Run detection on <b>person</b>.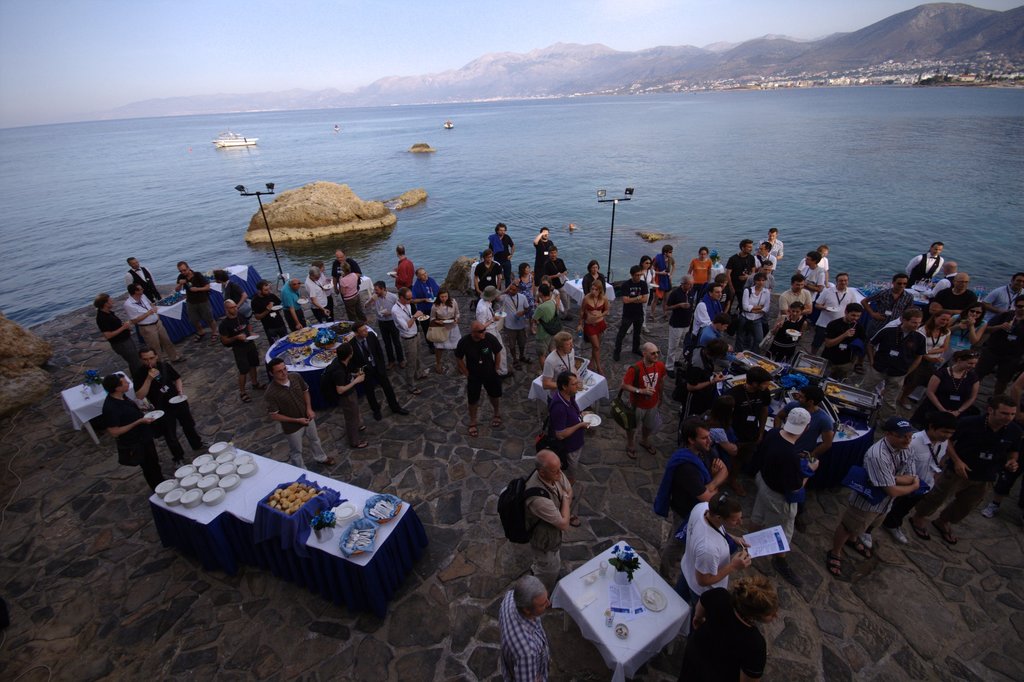
Result: x1=339, y1=263, x2=365, y2=327.
